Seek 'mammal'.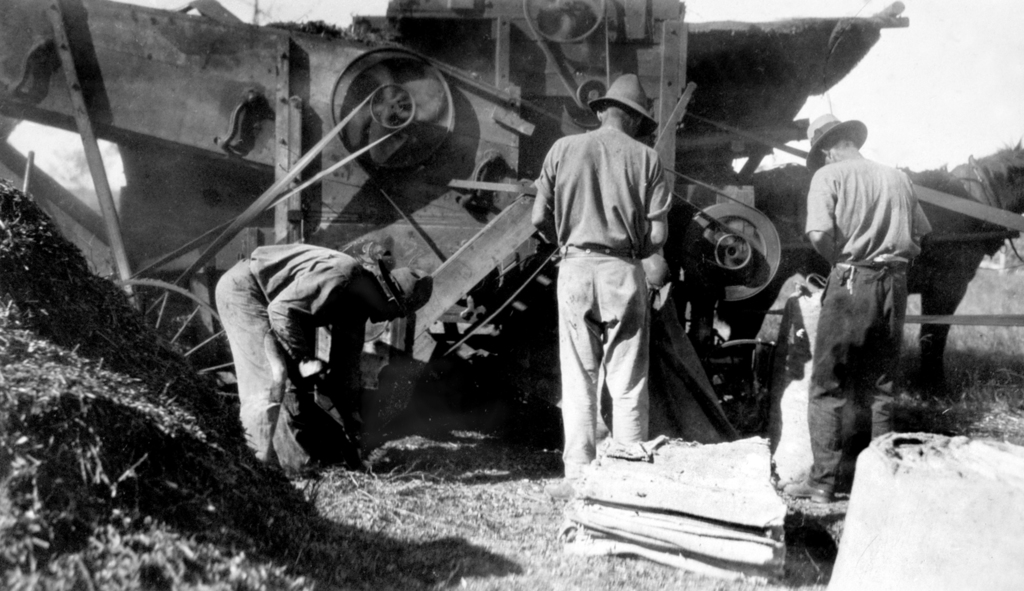
x1=749 y1=132 x2=1023 y2=376.
